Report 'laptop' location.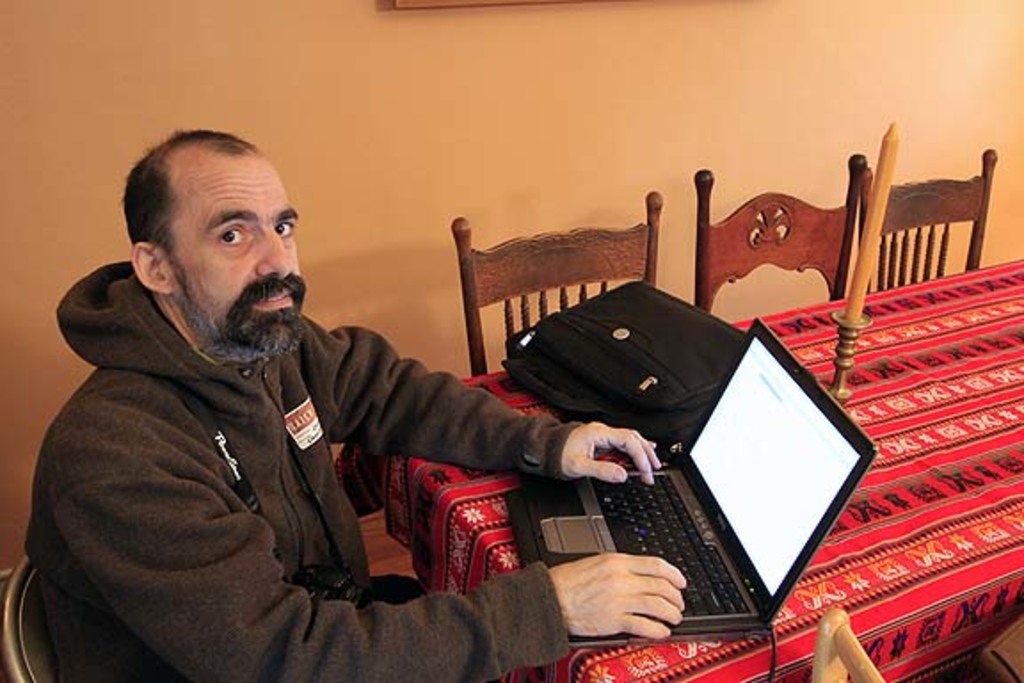
Report: 519,318,875,653.
